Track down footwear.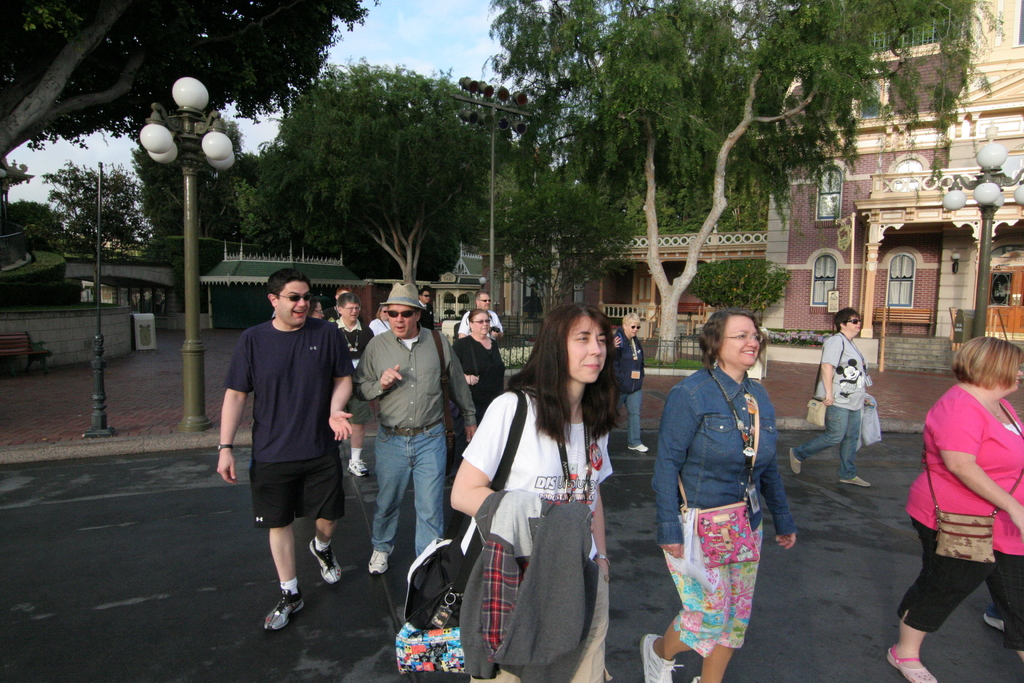
Tracked to [left=790, top=446, right=807, bottom=473].
